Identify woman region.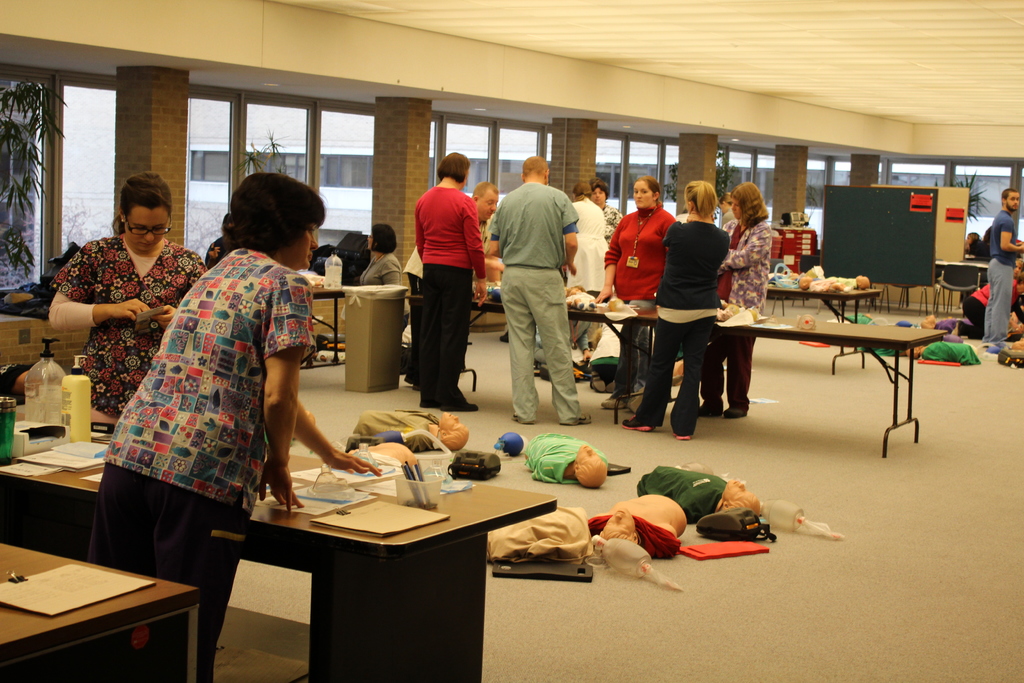
Region: 408, 150, 482, 415.
